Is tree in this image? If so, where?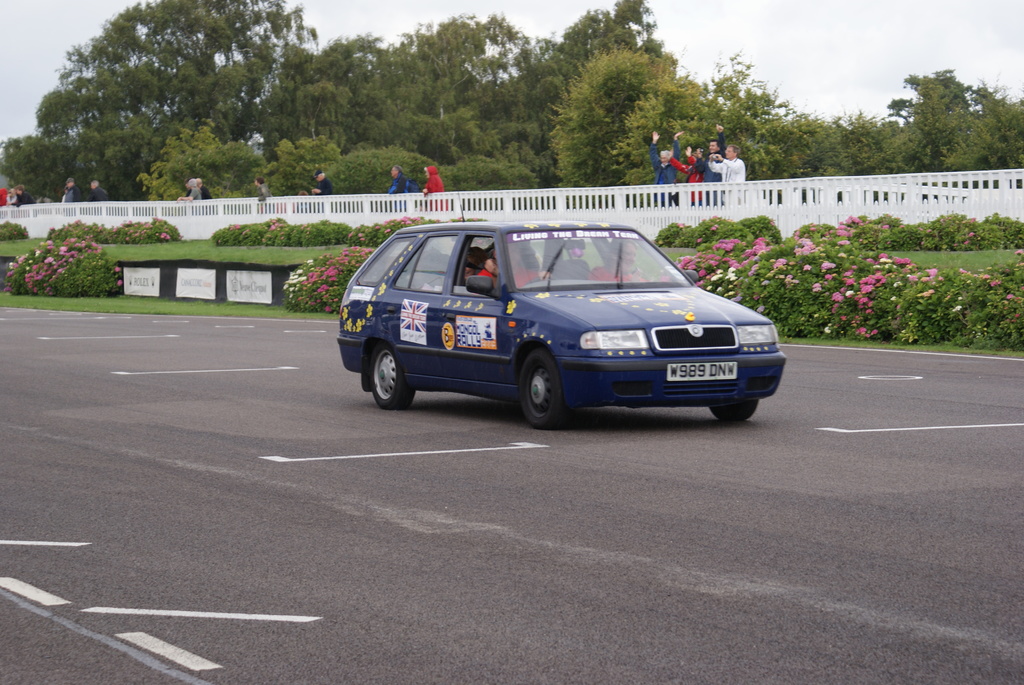
Yes, at Rect(499, 34, 566, 119).
